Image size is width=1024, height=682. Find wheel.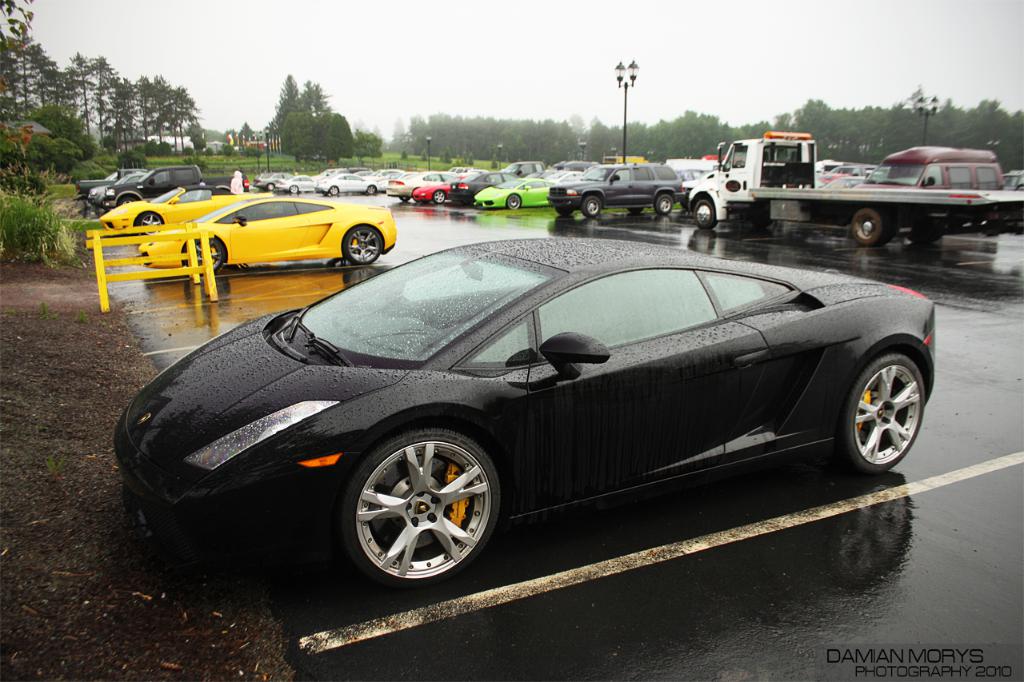
locate(366, 183, 378, 197).
